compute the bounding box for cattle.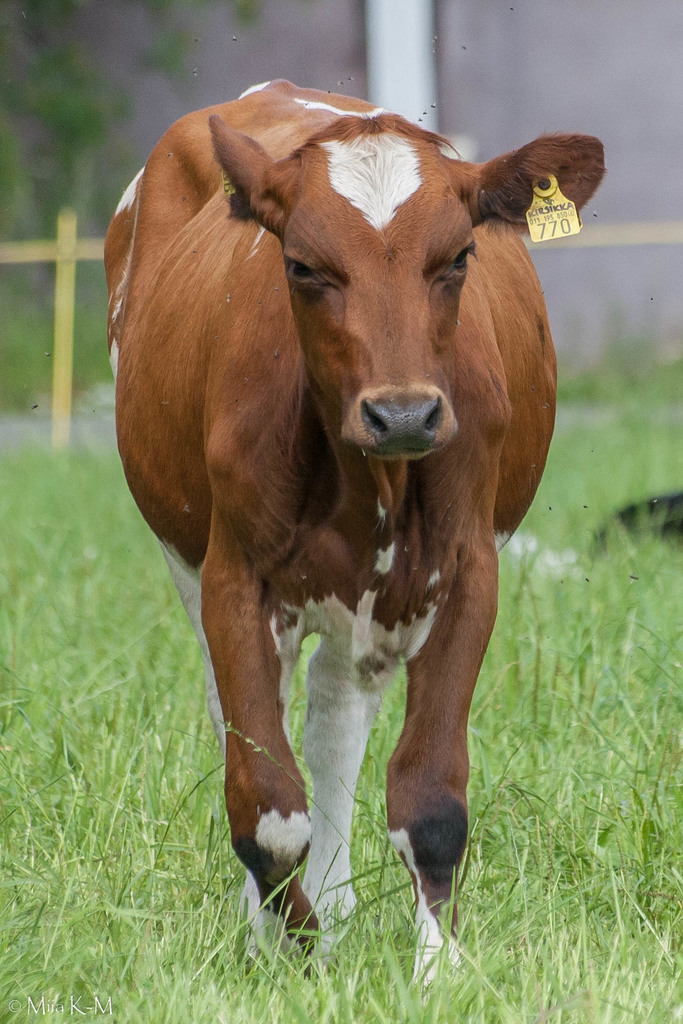
[x1=76, y1=82, x2=613, y2=970].
